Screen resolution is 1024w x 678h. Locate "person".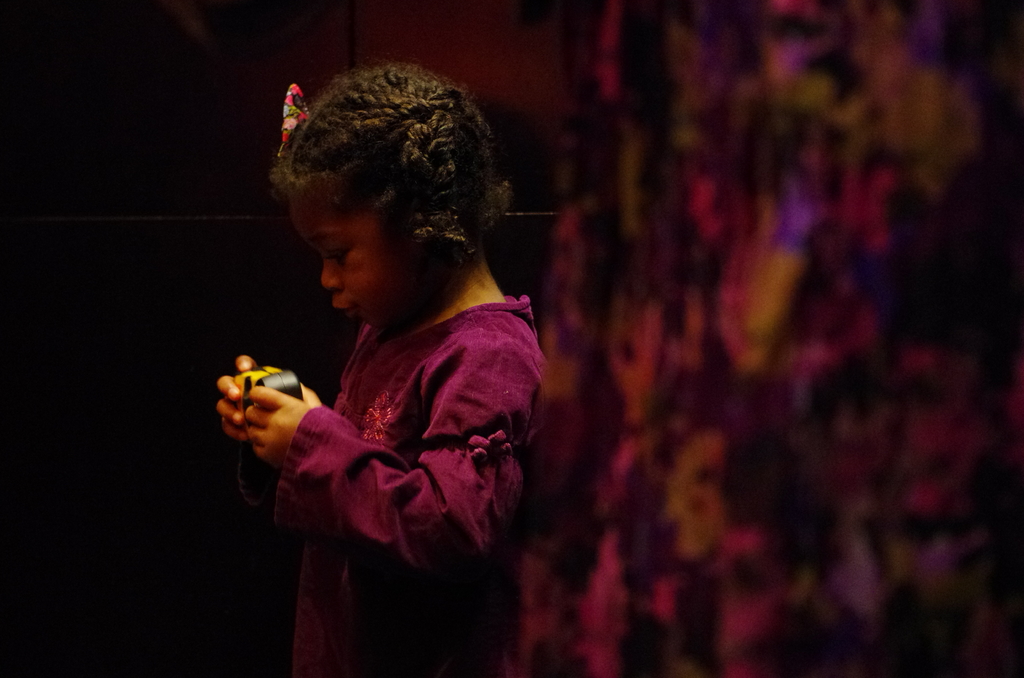
<bbox>215, 59, 550, 677</bbox>.
